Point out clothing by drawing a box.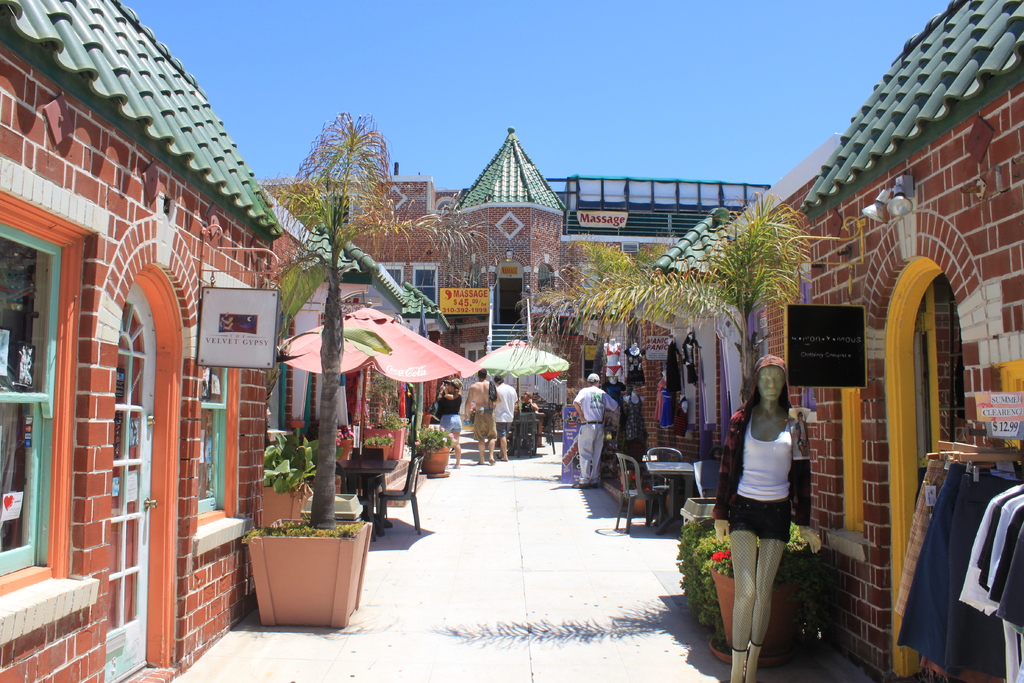
x1=600 y1=366 x2=620 y2=376.
